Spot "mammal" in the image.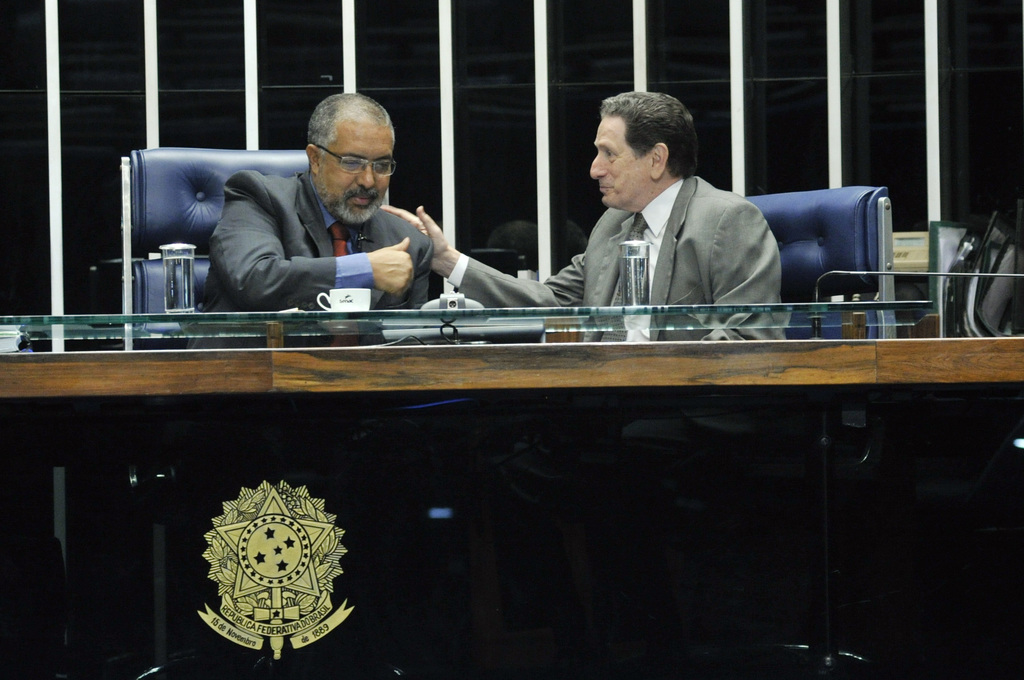
"mammal" found at {"x1": 381, "y1": 92, "x2": 788, "y2": 342}.
